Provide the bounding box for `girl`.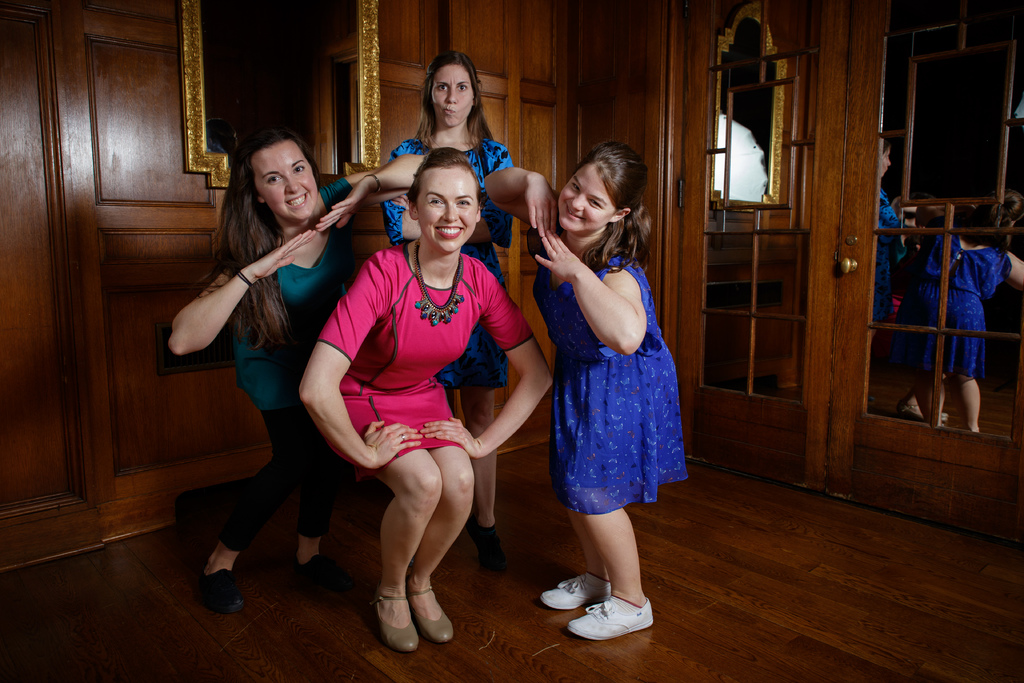
(x1=374, y1=46, x2=524, y2=578).
